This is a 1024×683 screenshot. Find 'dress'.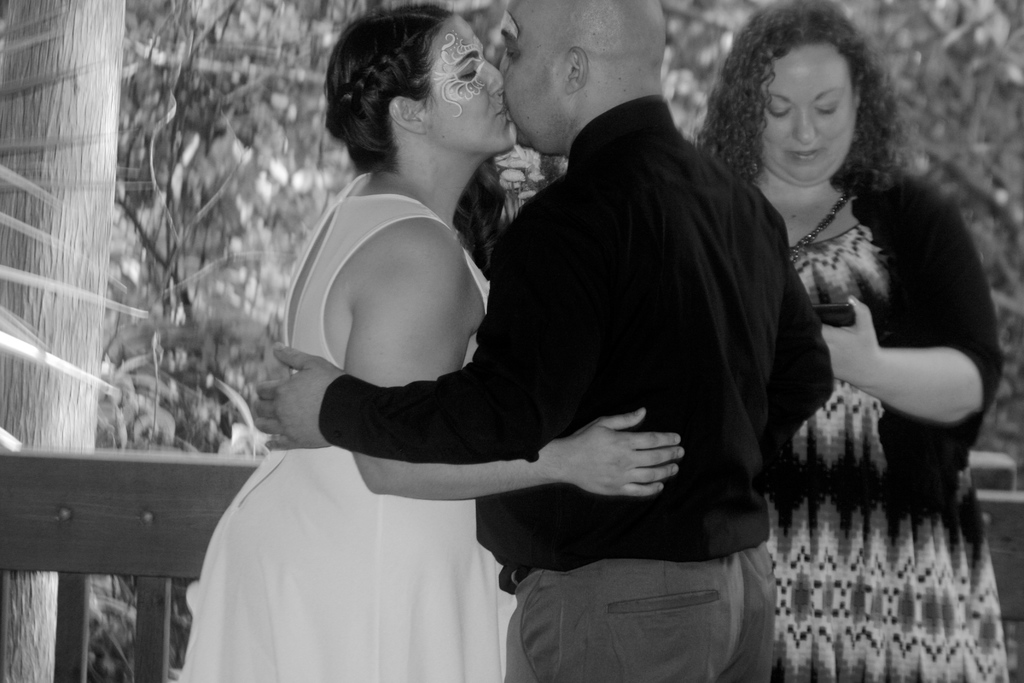
Bounding box: (769, 224, 1011, 682).
